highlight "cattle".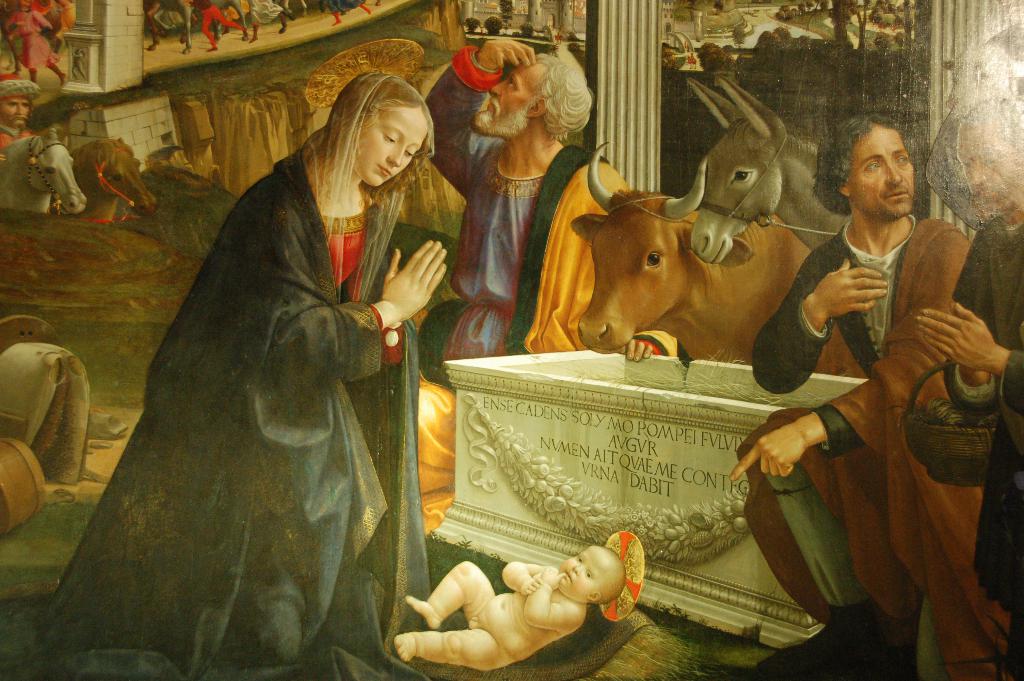
Highlighted region: [left=685, top=75, right=850, bottom=261].
